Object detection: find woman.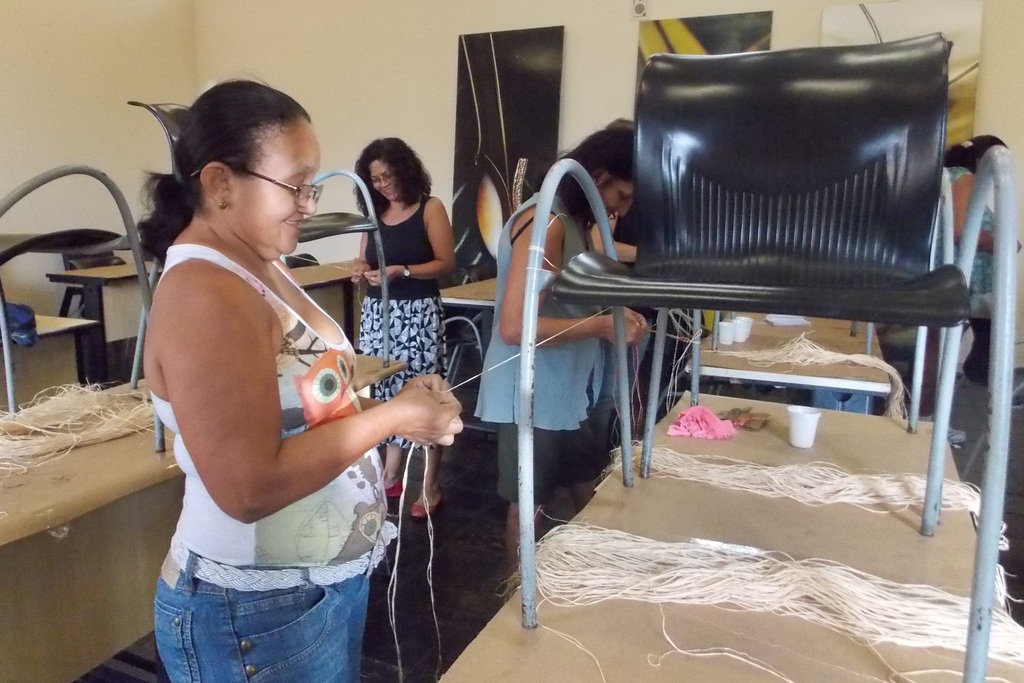
select_region(118, 71, 451, 680).
